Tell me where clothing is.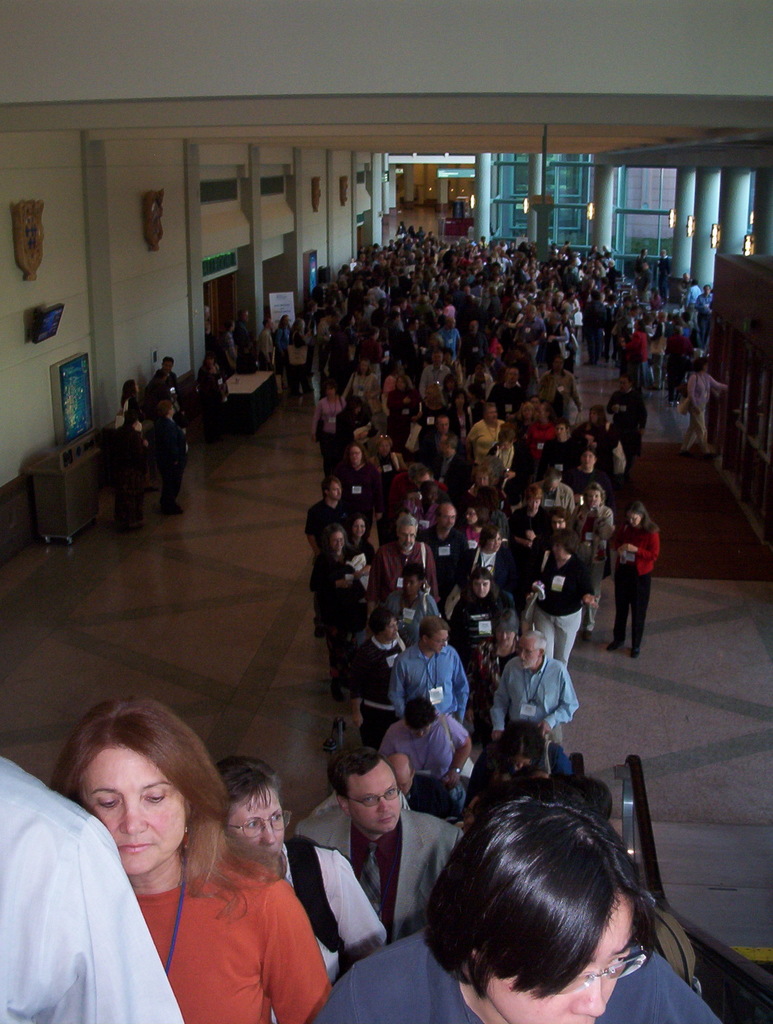
clothing is at [152,419,190,508].
